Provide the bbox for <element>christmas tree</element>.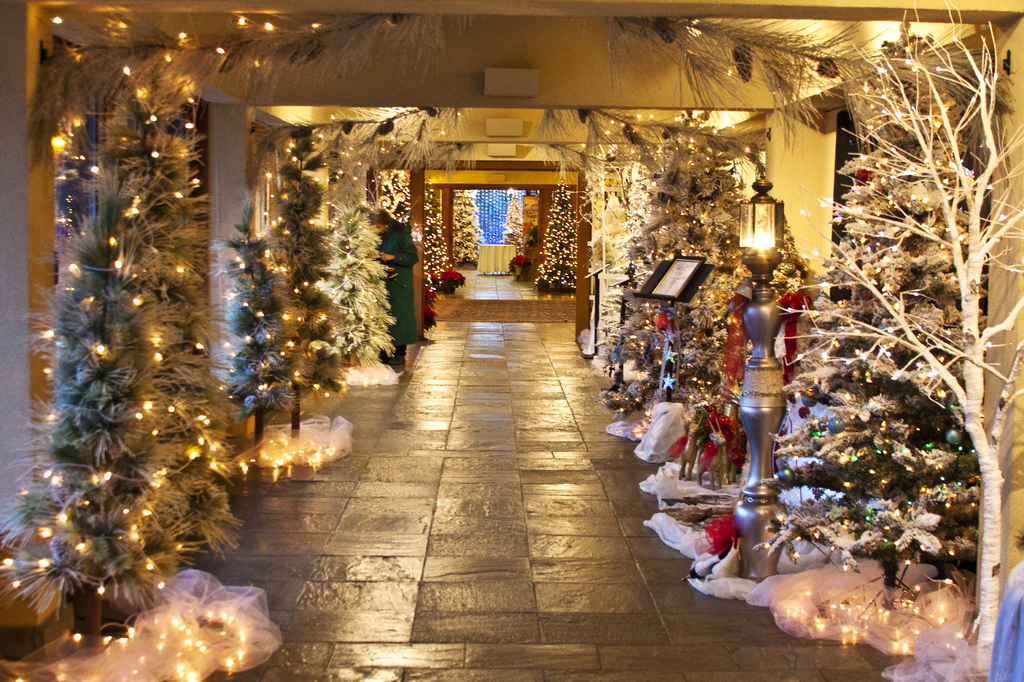
[209,191,294,426].
